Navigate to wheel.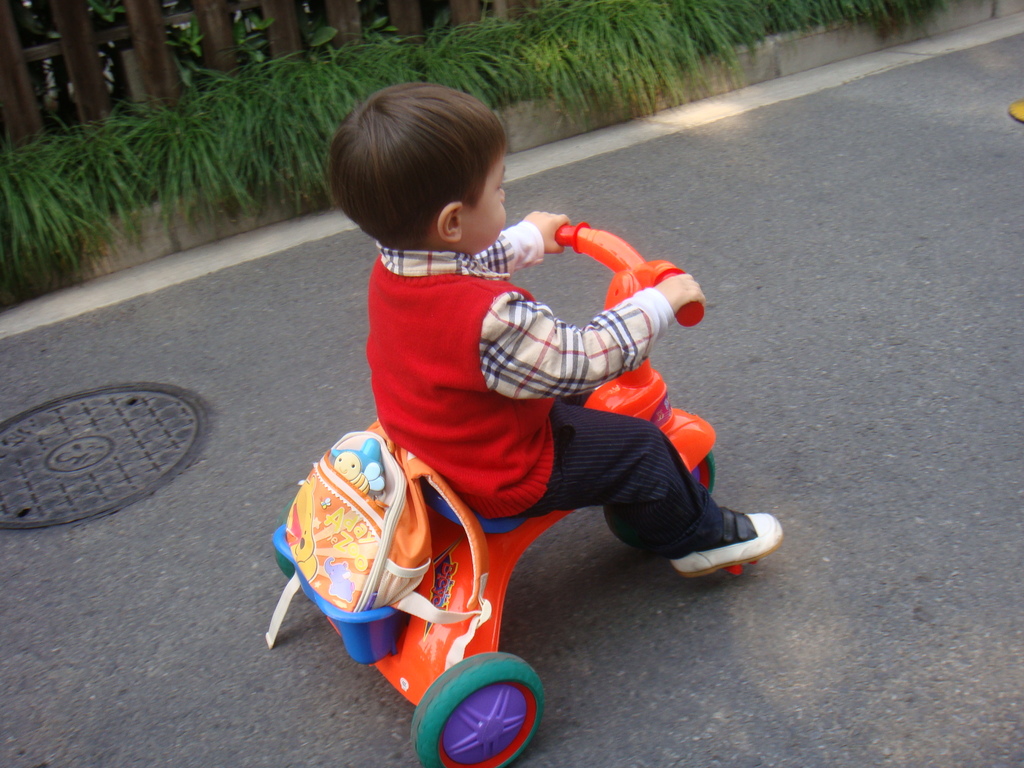
Navigation target: box=[407, 657, 540, 767].
